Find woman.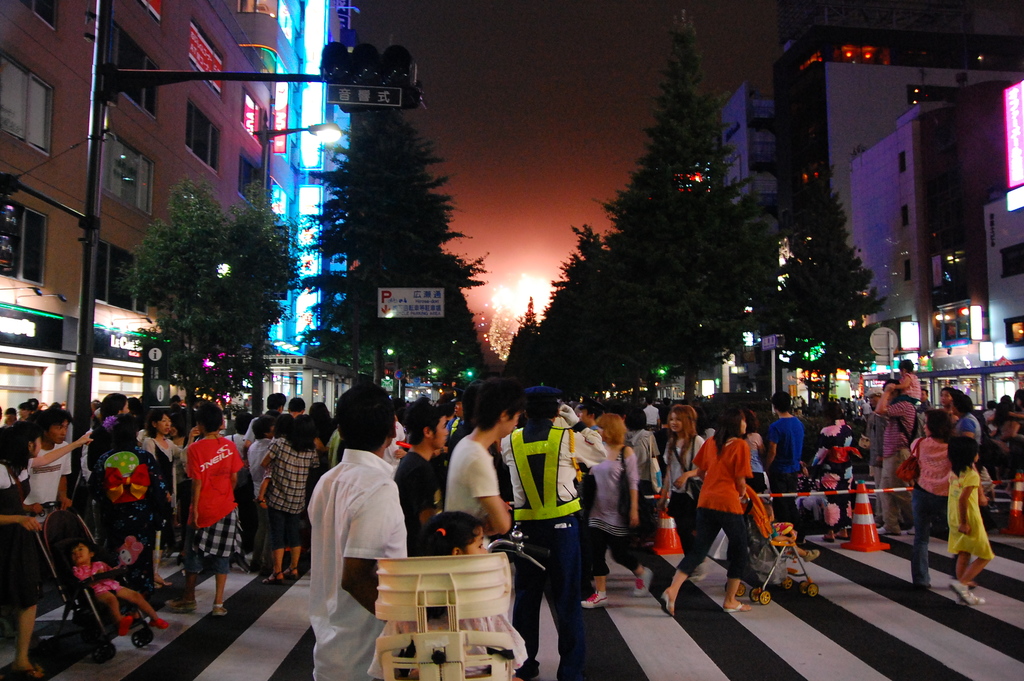
Rect(254, 412, 325, 588).
